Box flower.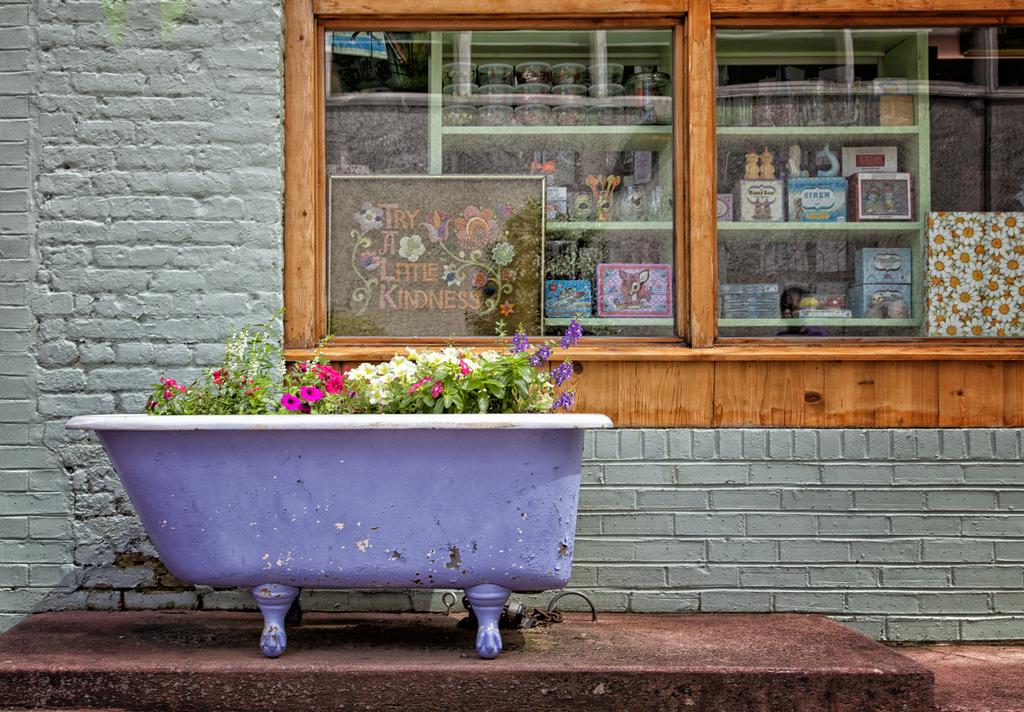
[399,234,426,261].
